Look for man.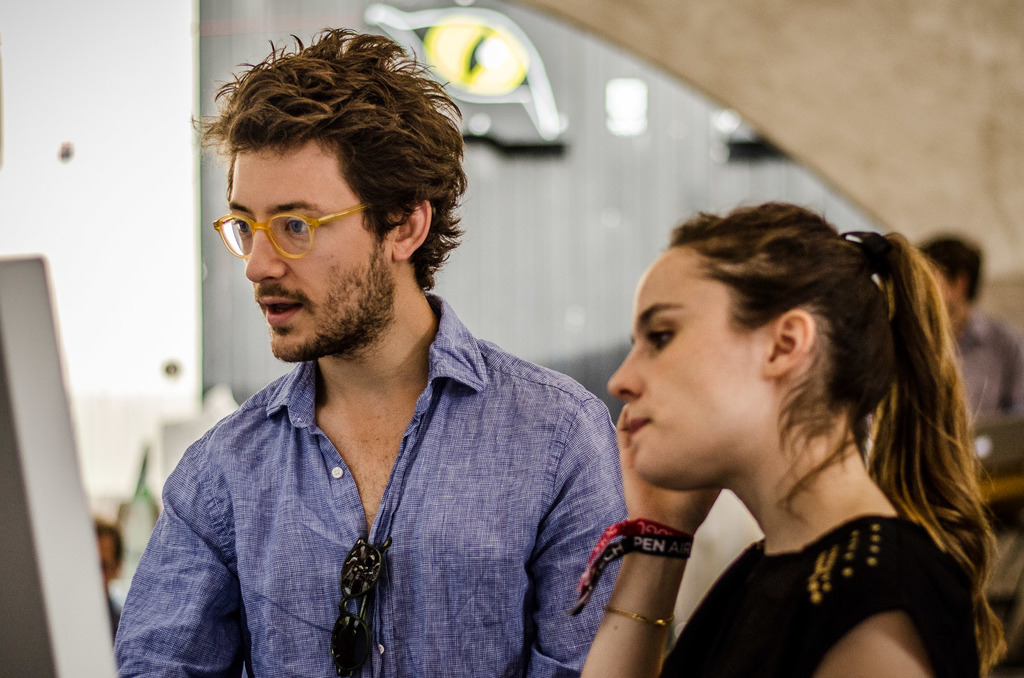
Found: [x1=101, y1=33, x2=669, y2=656].
